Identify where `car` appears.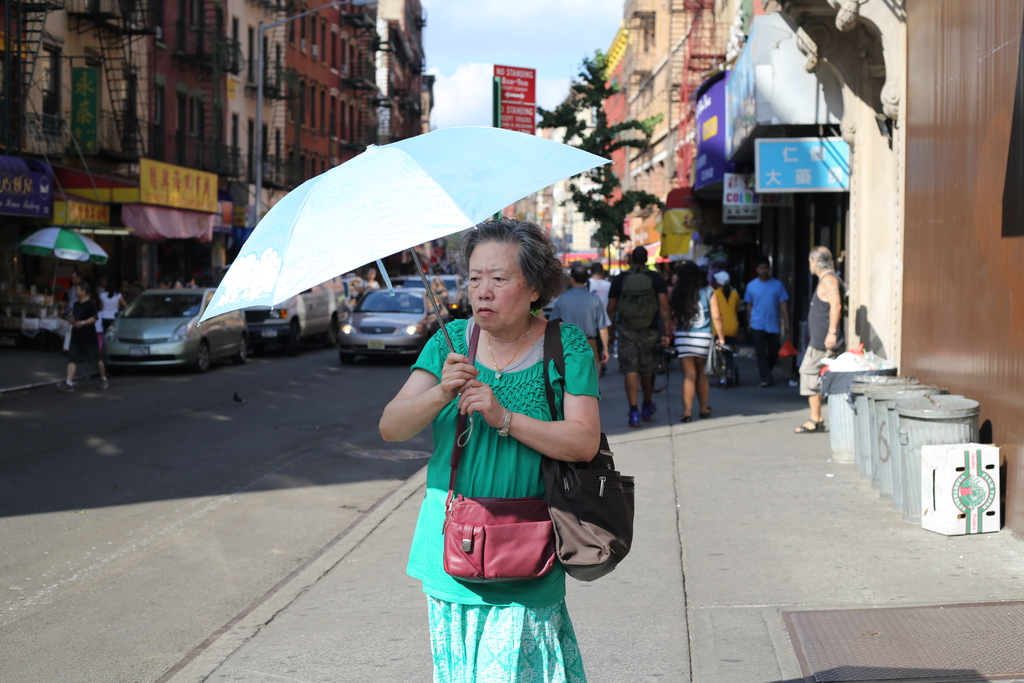
Appears at 248,281,340,348.
